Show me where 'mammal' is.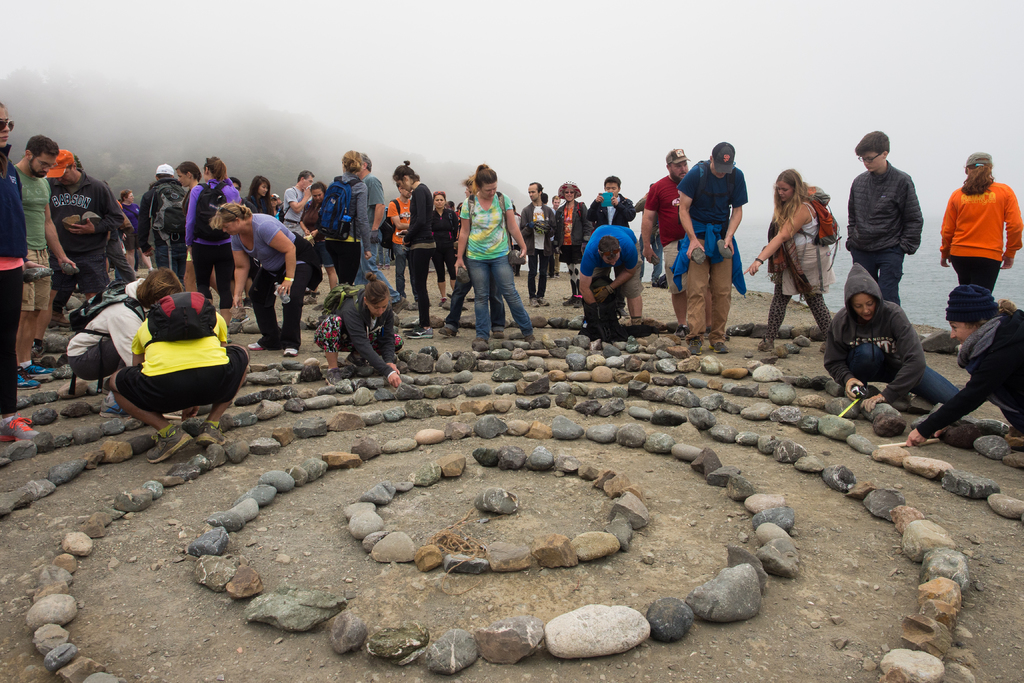
'mammal' is at bbox=(0, 98, 50, 442).
